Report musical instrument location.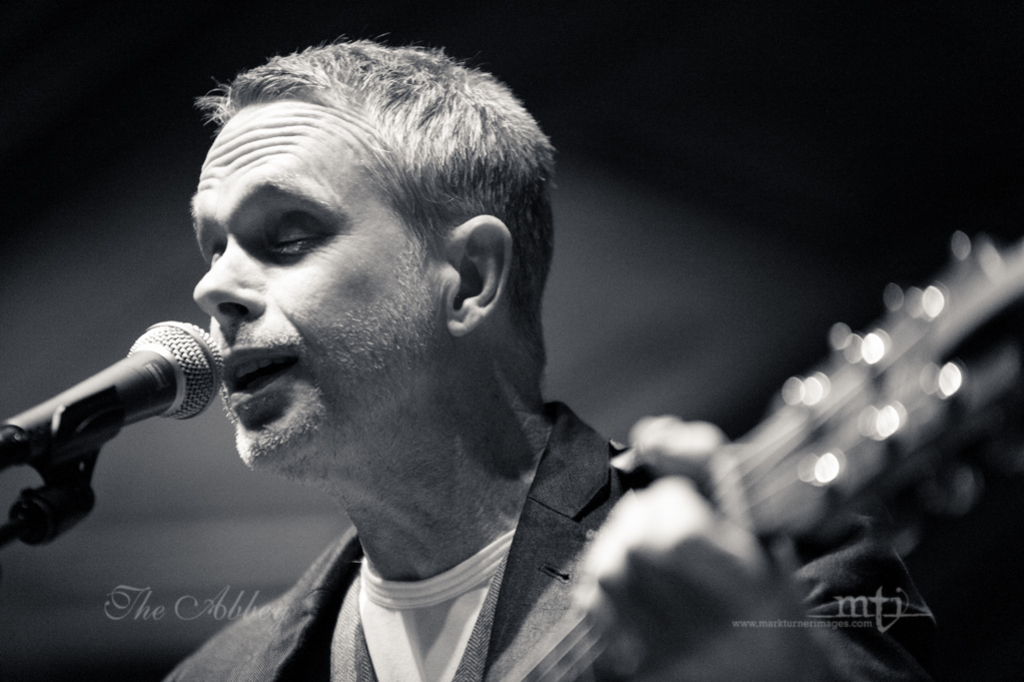
Report: 474 244 1023 681.
